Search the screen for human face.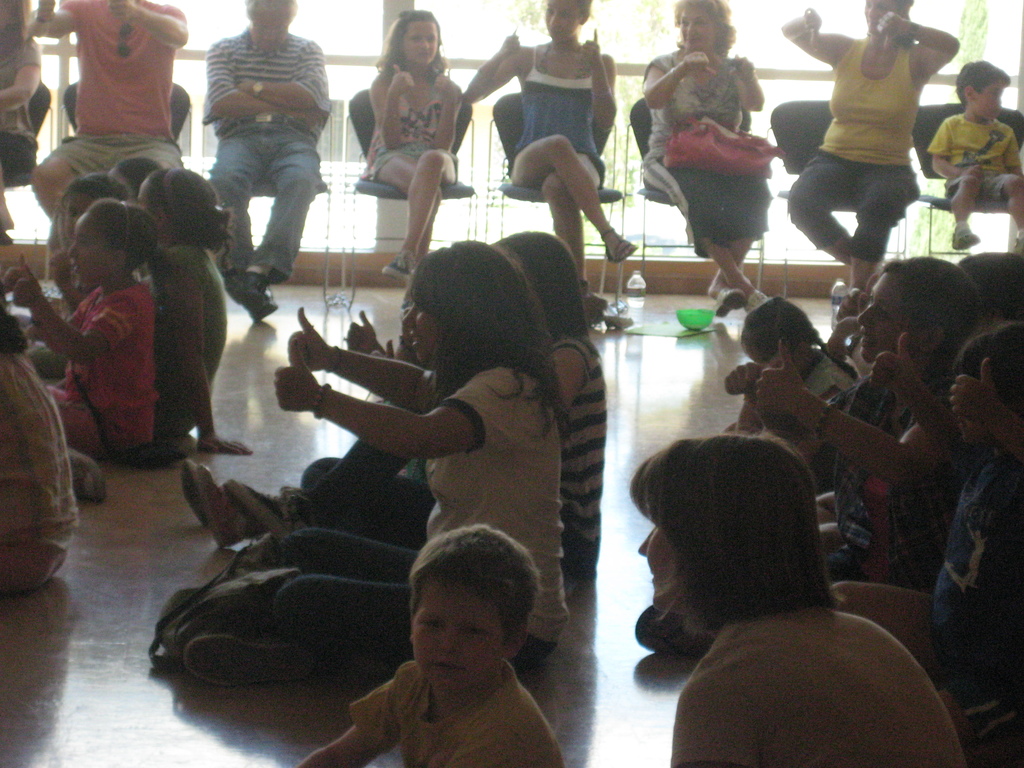
Found at x1=861 y1=0 x2=892 y2=37.
